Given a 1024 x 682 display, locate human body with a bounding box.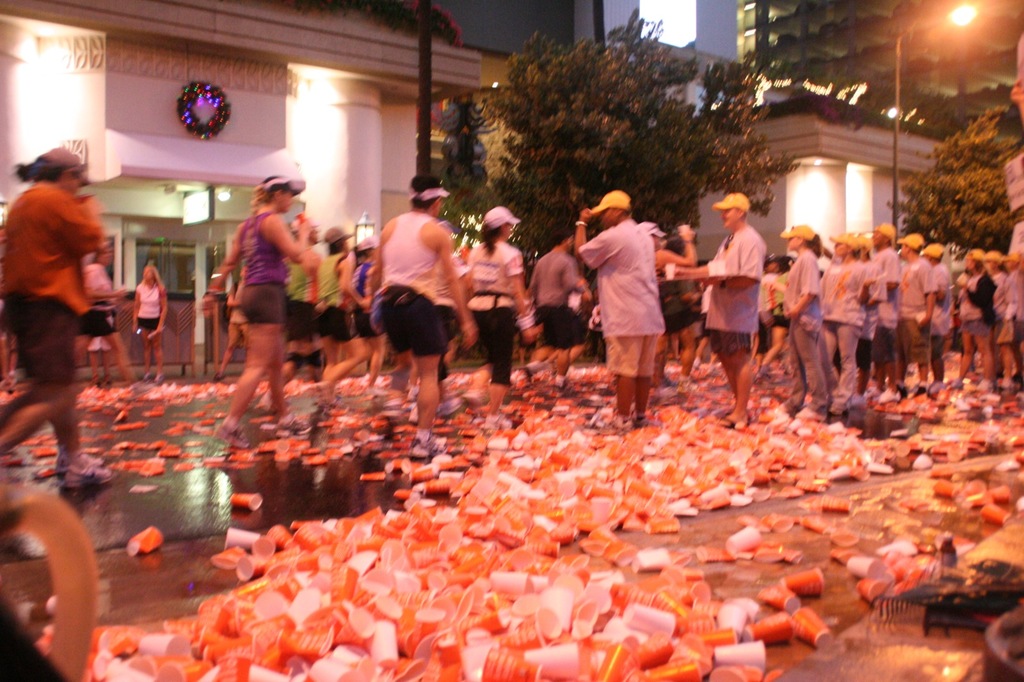
Located: BBox(197, 182, 316, 441).
